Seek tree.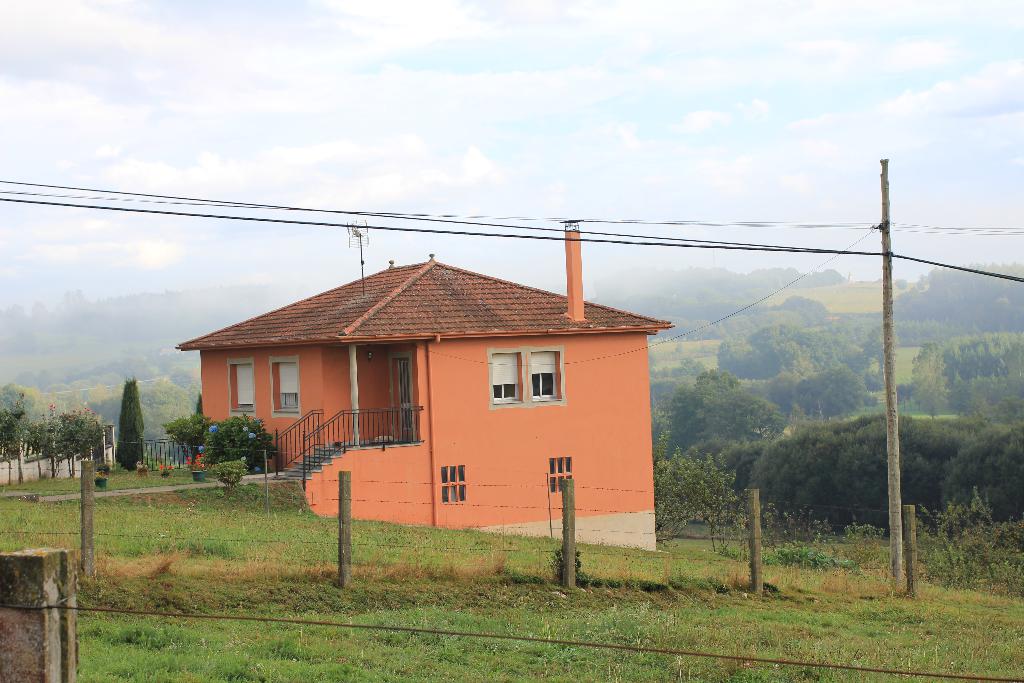
x1=921 y1=331 x2=1023 y2=420.
